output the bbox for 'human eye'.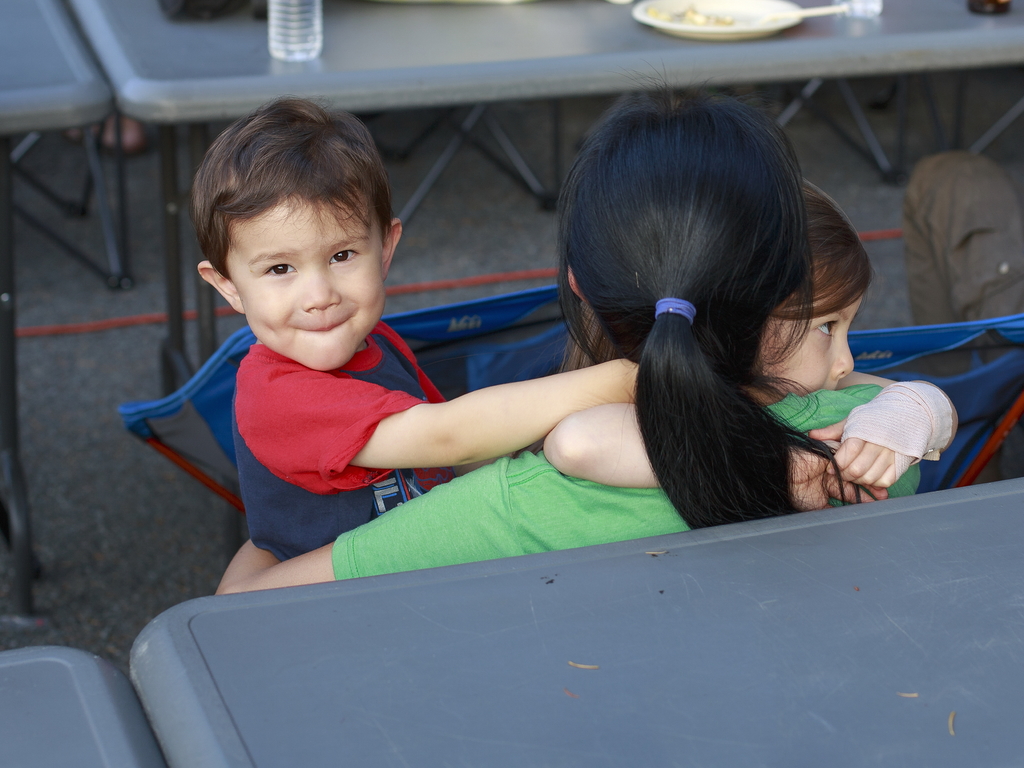
(left=259, top=261, right=299, bottom=283).
